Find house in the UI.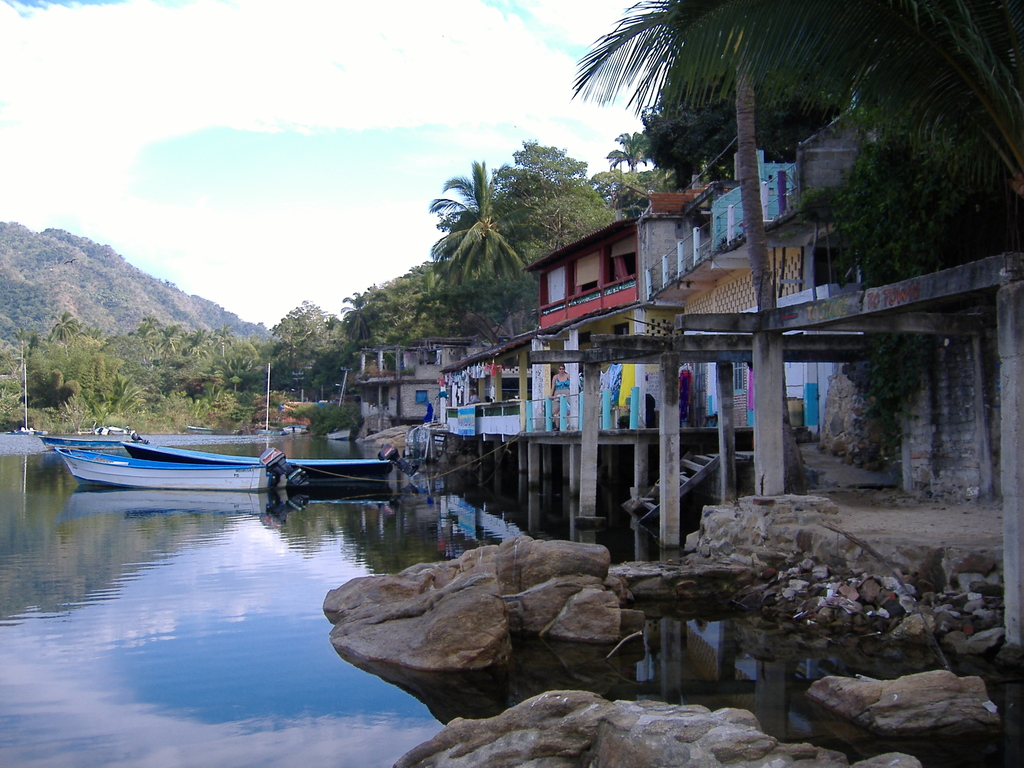
UI element at [x1=398, y1=337, x2=540, y2=536].
